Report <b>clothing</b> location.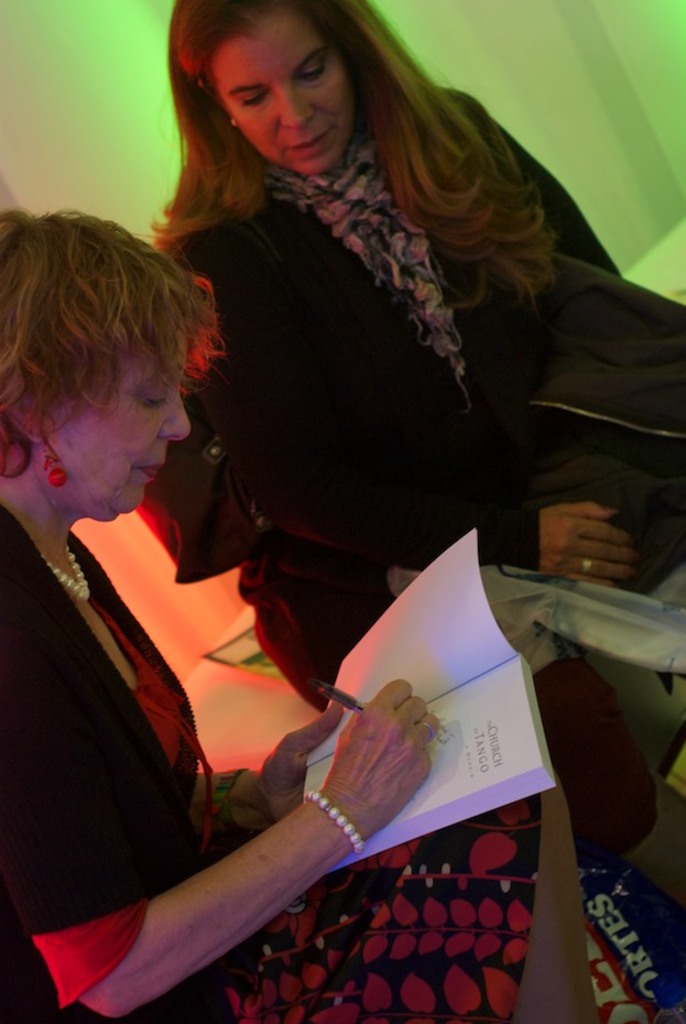
Report: Rect(163, 77, 685, 865).
